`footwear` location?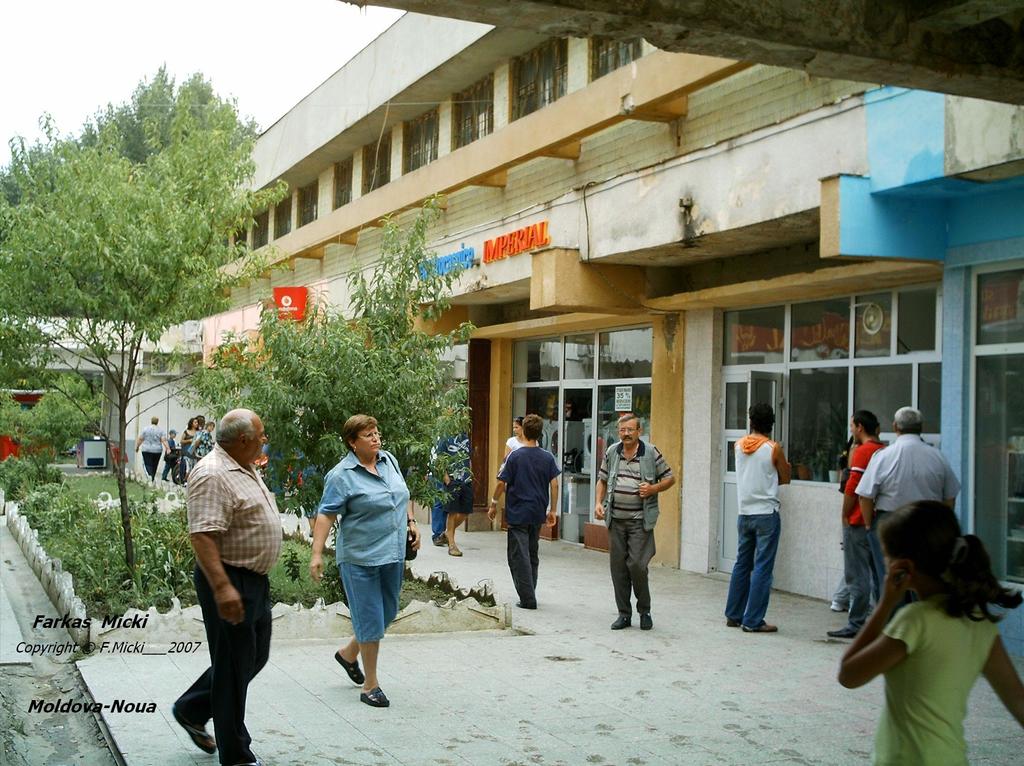
(x1=739, y1=620, x2=778, y2=633)
